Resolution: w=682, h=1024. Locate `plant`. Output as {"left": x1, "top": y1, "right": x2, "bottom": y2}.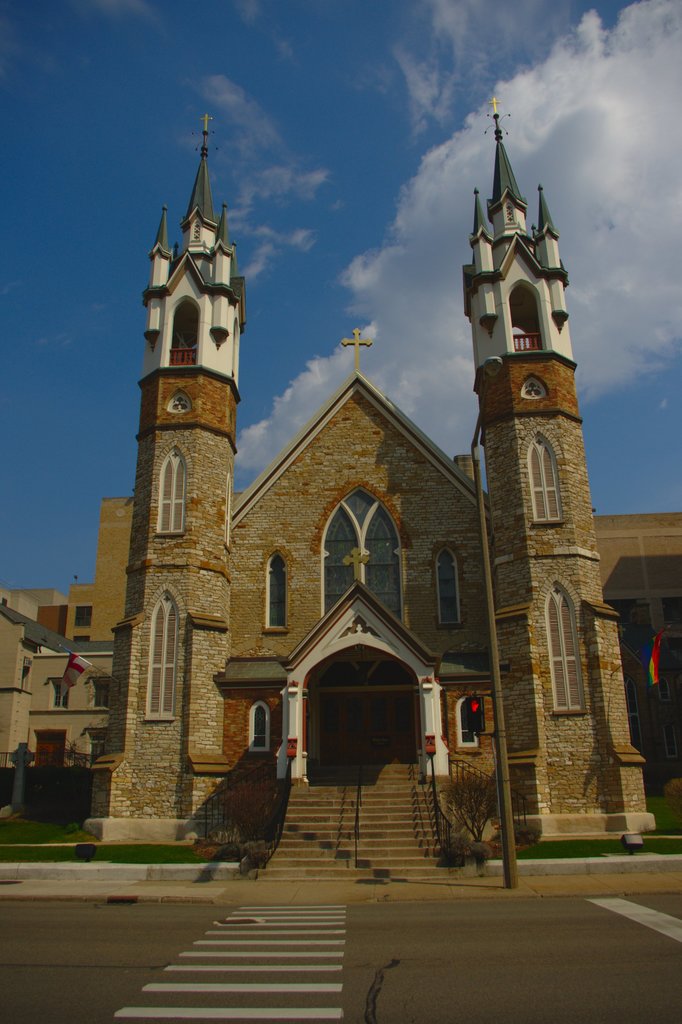
{"left": 235, "top": 836, "right": 272, "bottom": 867}.
